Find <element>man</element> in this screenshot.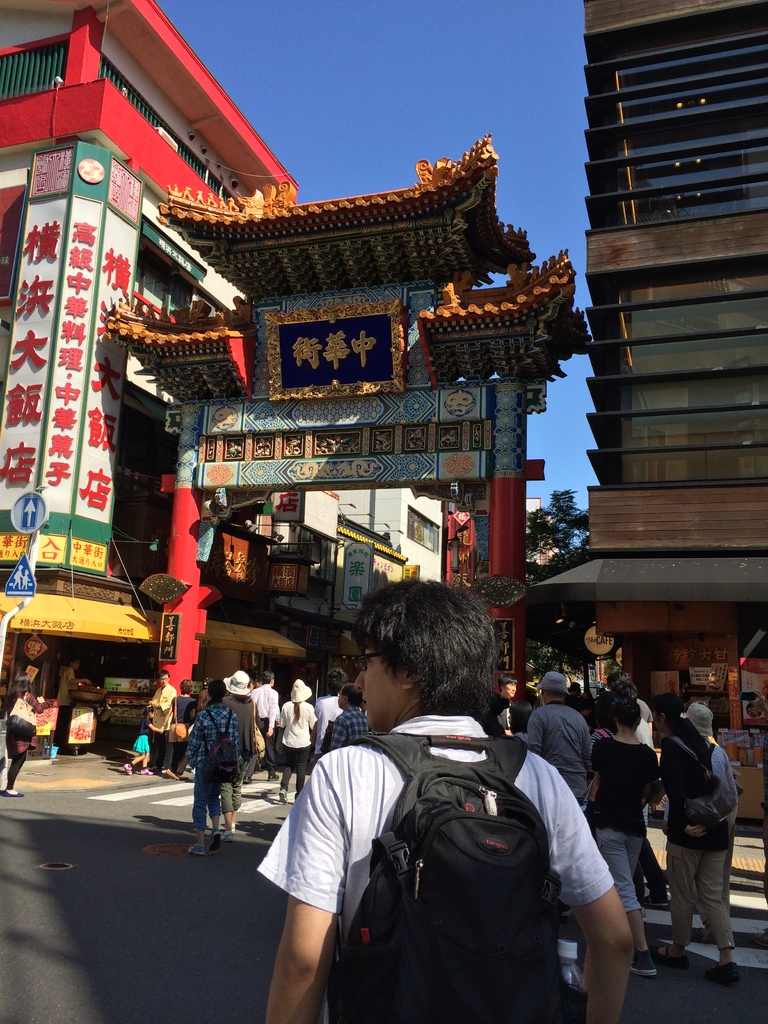
The bounding box for <element>man</element> is pyautogui.locateOnScreen(529, 671, 593, 927).
